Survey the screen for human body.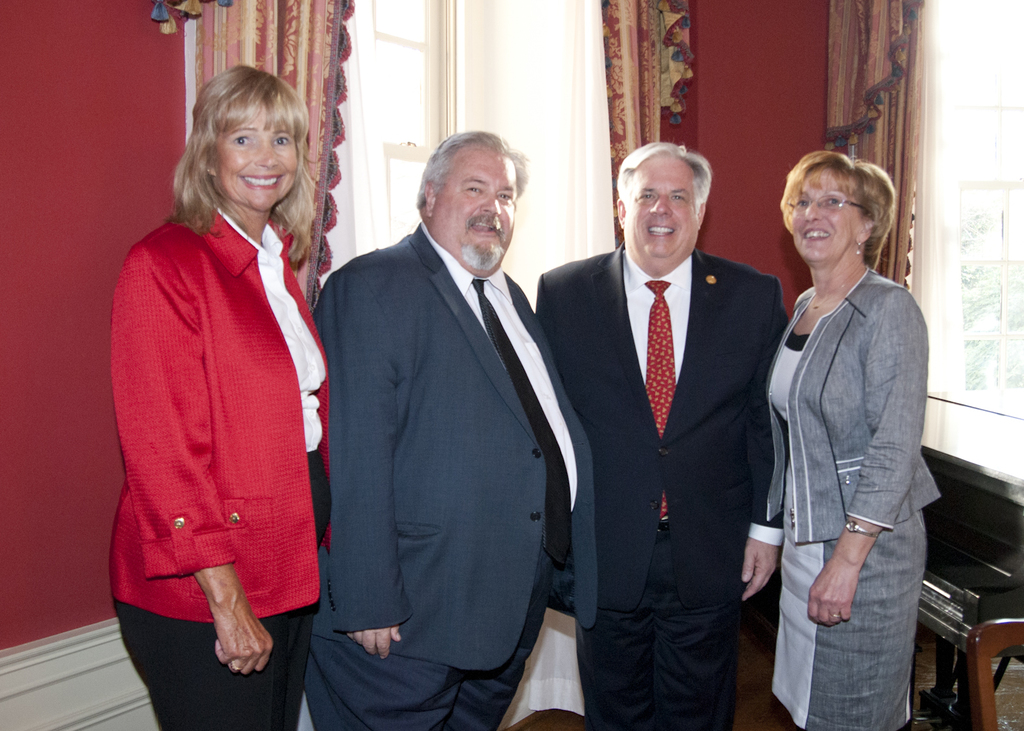
Survey found: box(767, 150, 940, 730).
